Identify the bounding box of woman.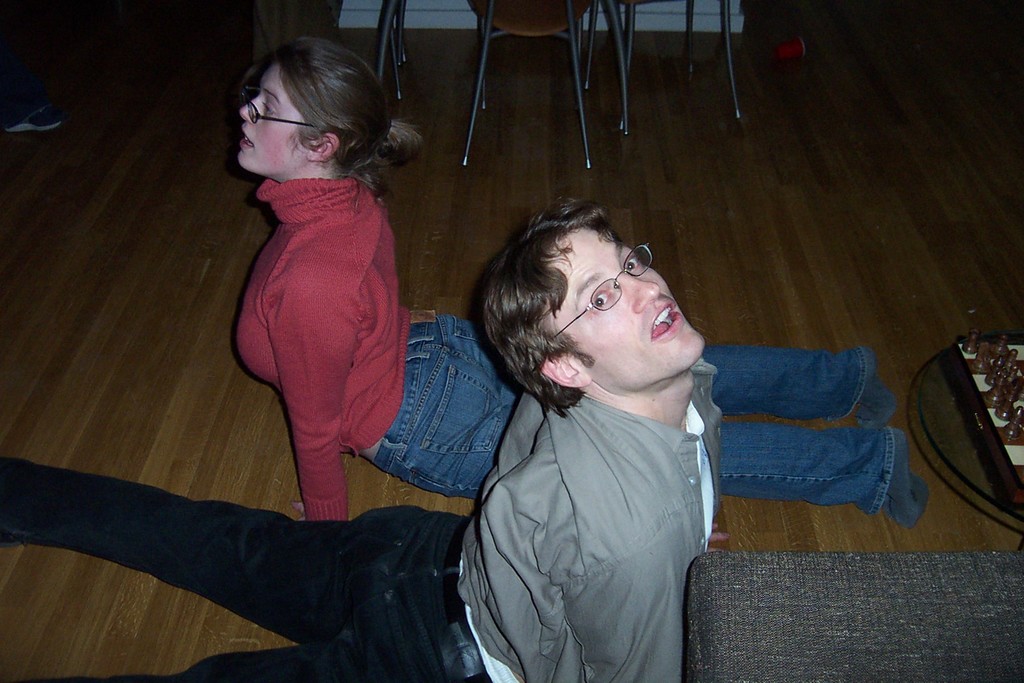
BBox(234, 33, 928, 522).
